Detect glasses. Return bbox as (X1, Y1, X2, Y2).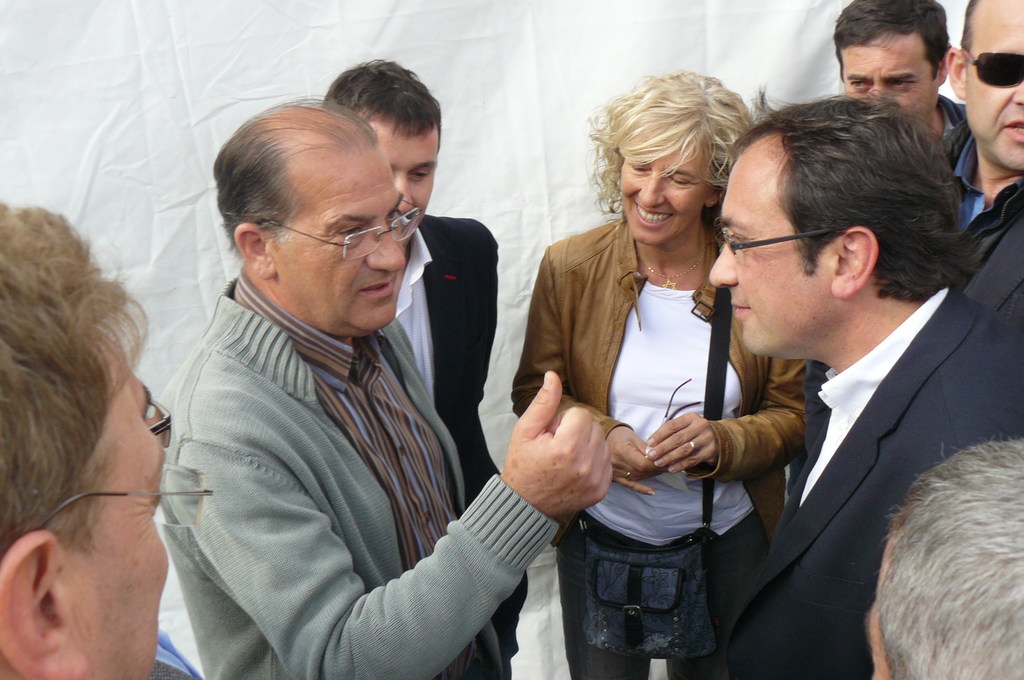
(147, 400, 173, 450).
